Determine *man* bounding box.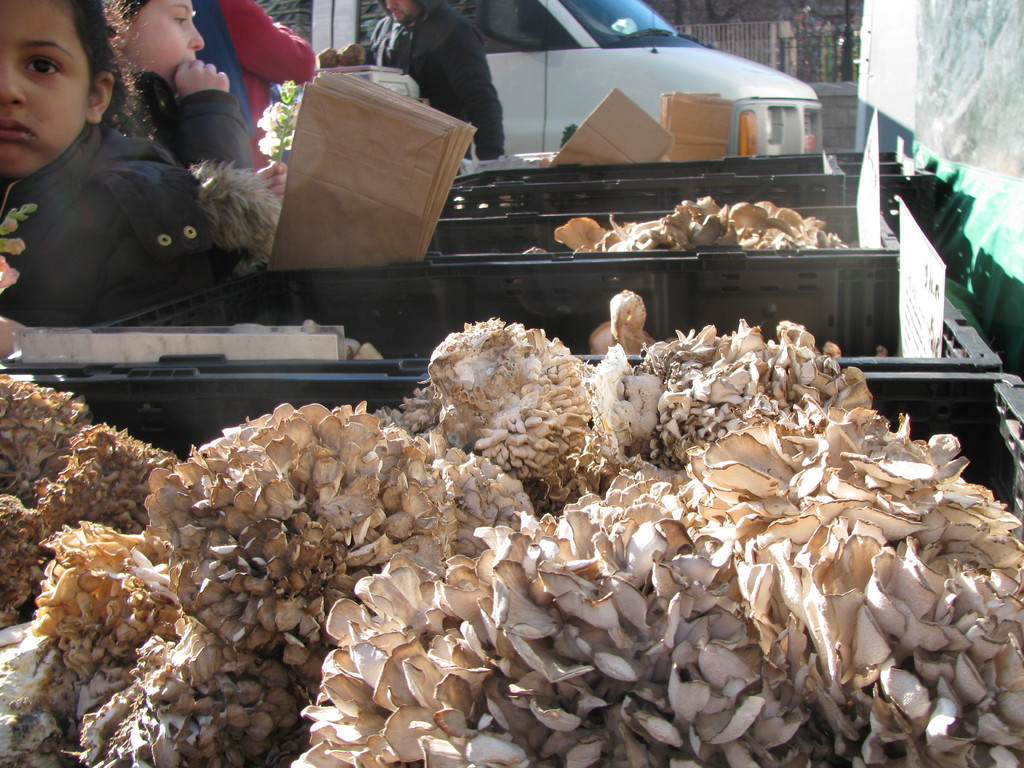
Determined: <box>364,0,526,133</box>.
